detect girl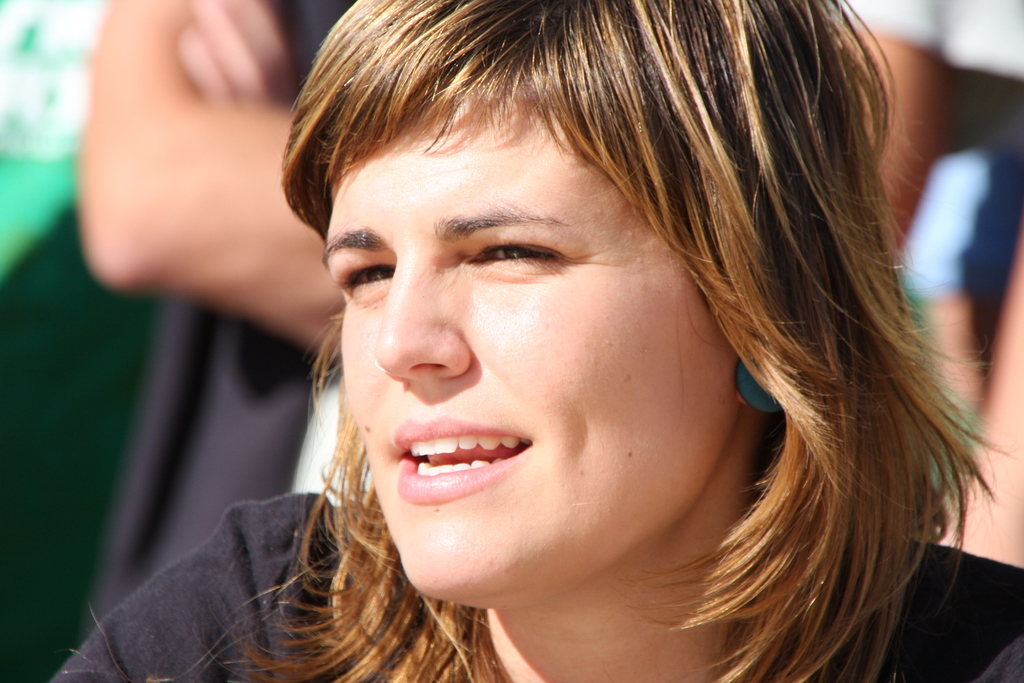
bbox(46, 0, 1023, 682)
